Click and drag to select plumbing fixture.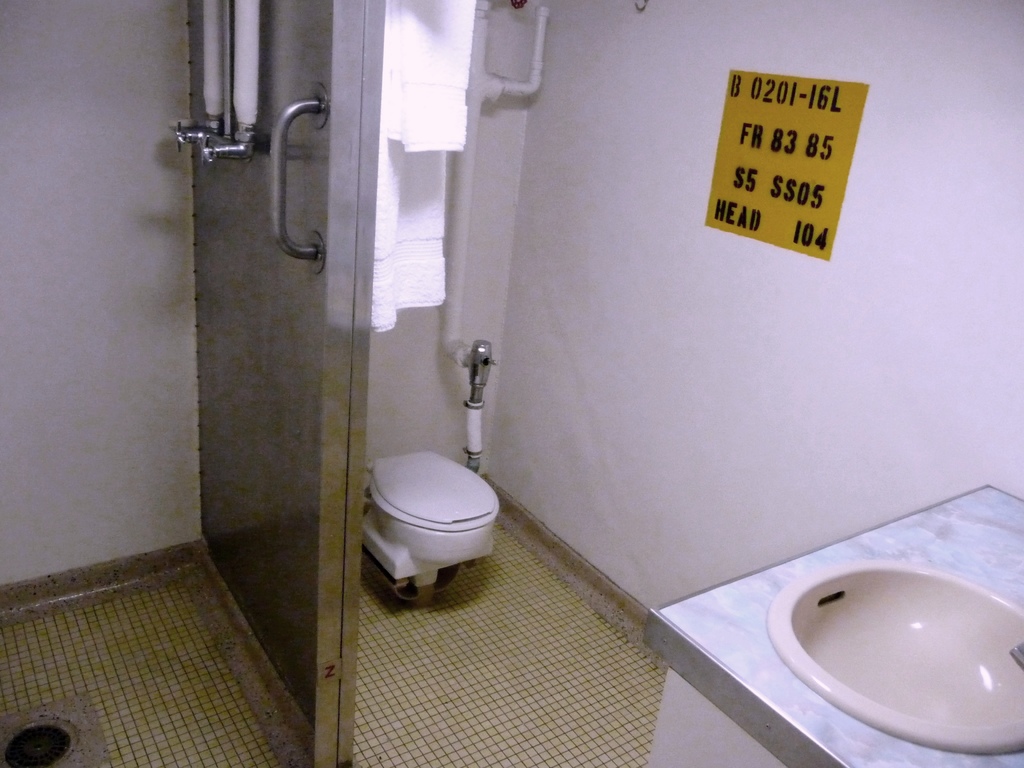
Selection: box(451, 335, 498, 403).
